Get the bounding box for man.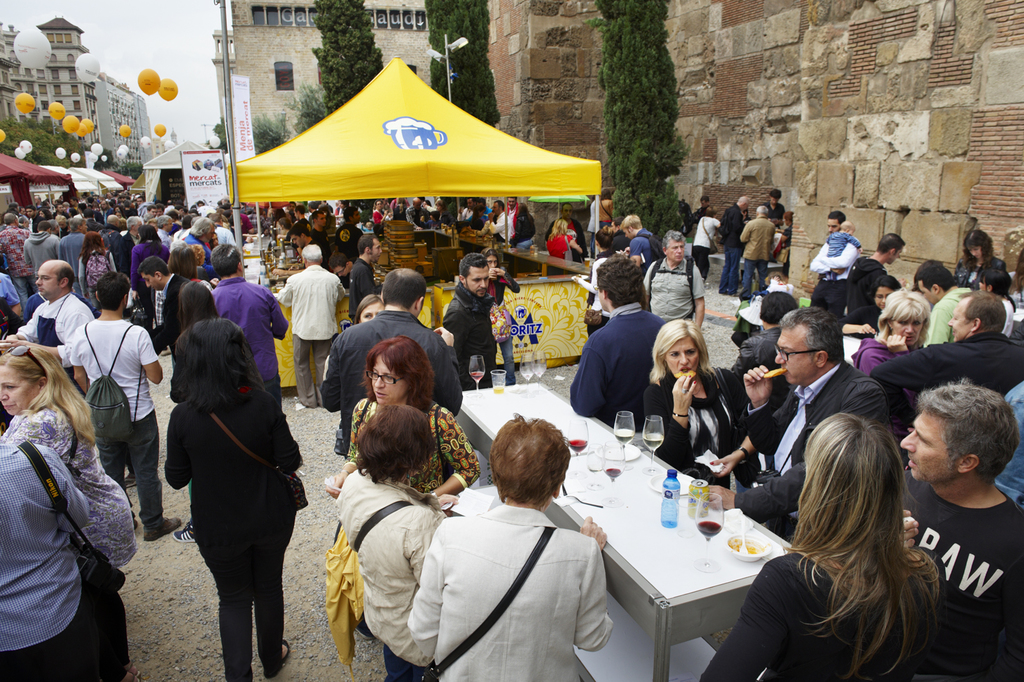
<bbox>910, 257, 968, 343</bbox>.
